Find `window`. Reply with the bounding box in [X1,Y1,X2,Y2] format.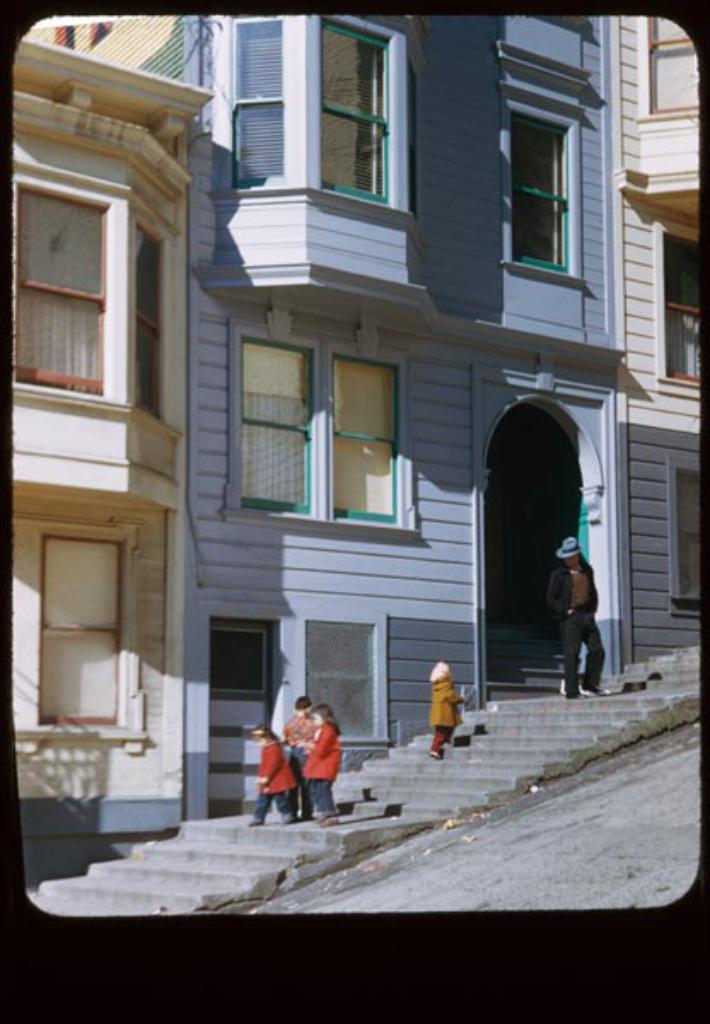
[638,14,701,111].
